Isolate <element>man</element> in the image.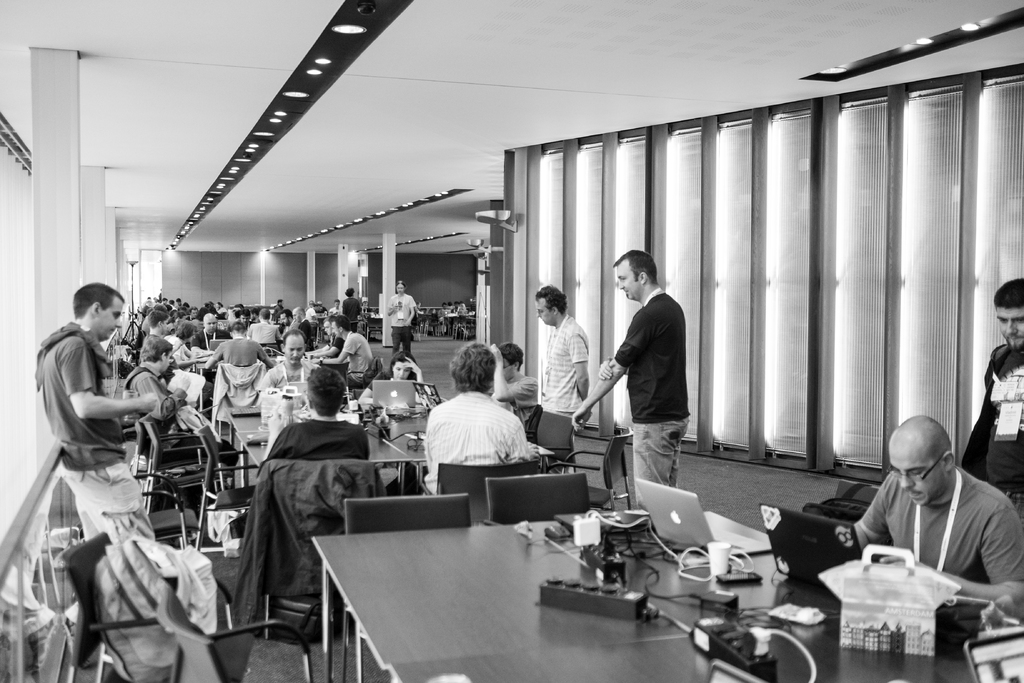
Isolated region: 849/411/1023/625.
